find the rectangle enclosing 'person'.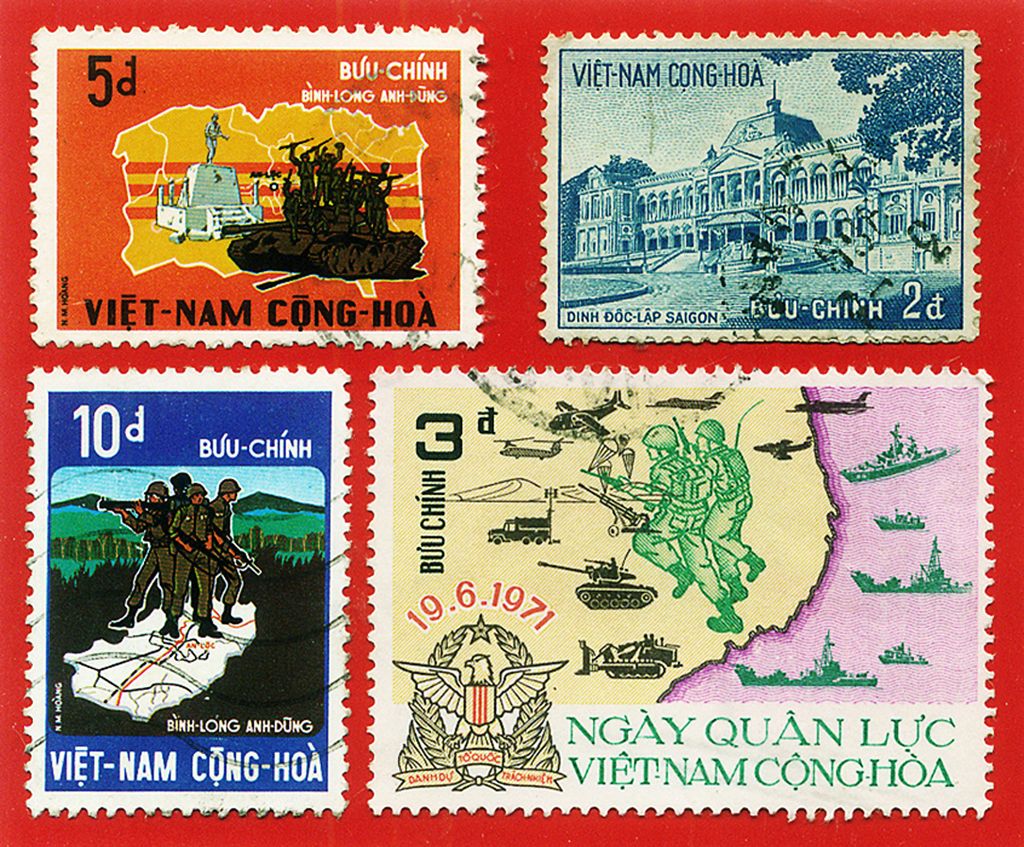
206,476,255,620.
